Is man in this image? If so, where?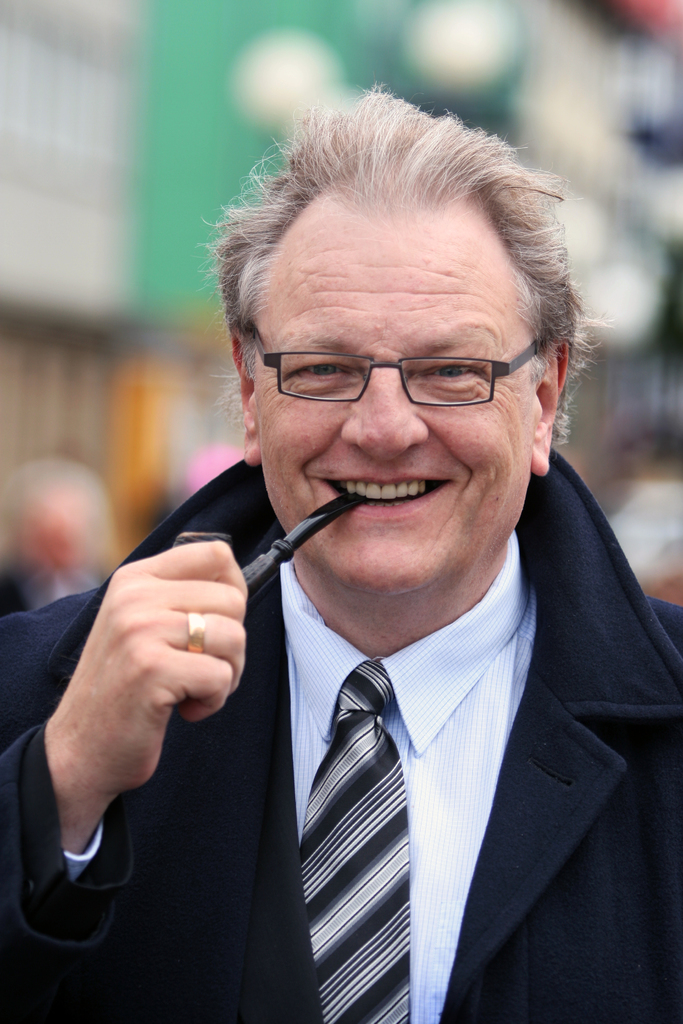
Yes, at select_region(0, 88, 682, 1023).
